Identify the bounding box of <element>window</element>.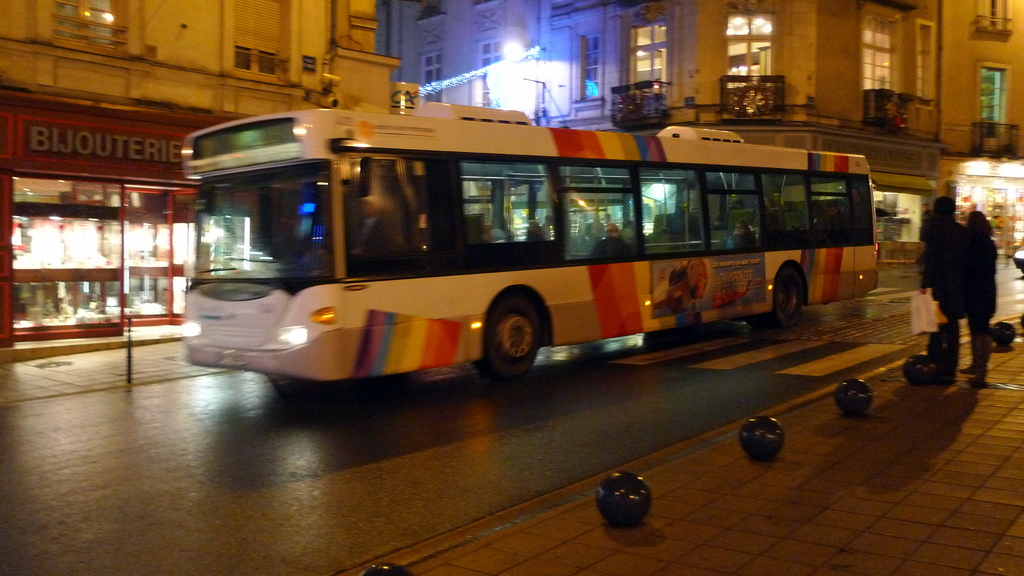
456/157/557/240.
